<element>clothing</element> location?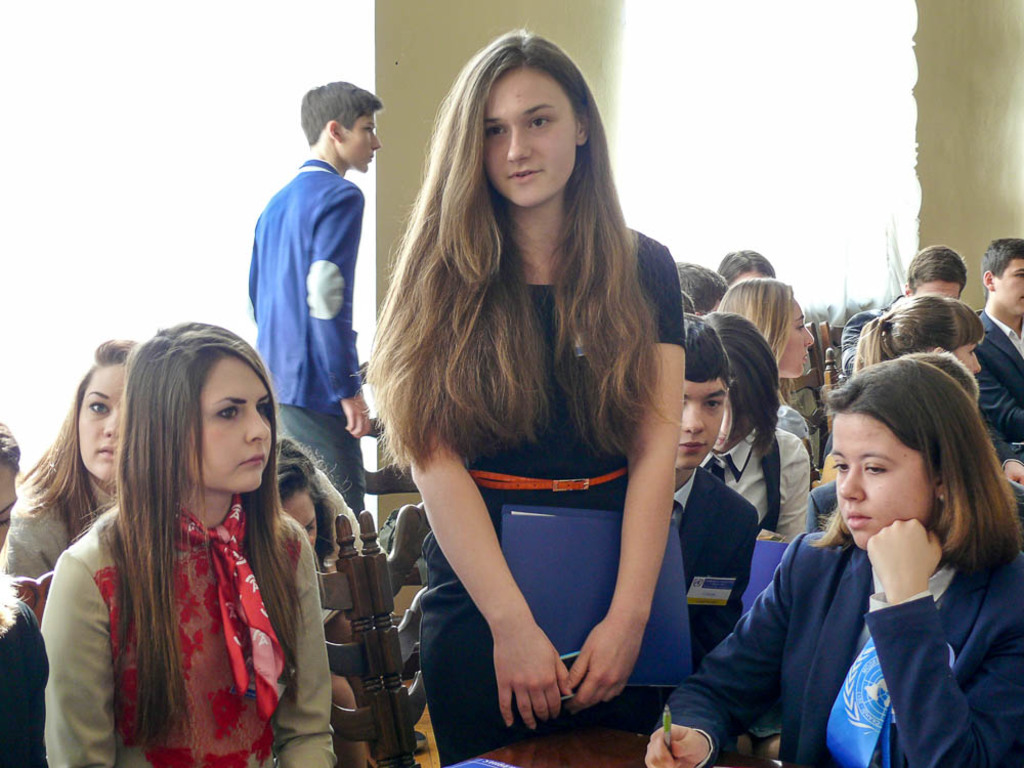
(x1=660, y1=465, x2=769, y2=636)
